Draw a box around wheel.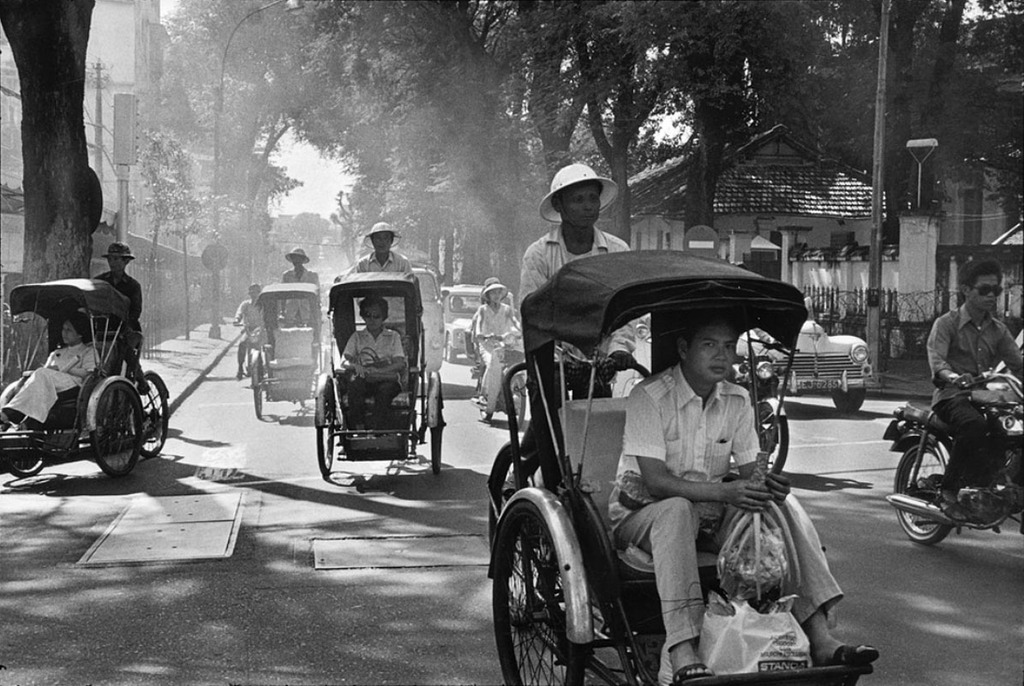
<region>251, 351, 267, 418</region>.
